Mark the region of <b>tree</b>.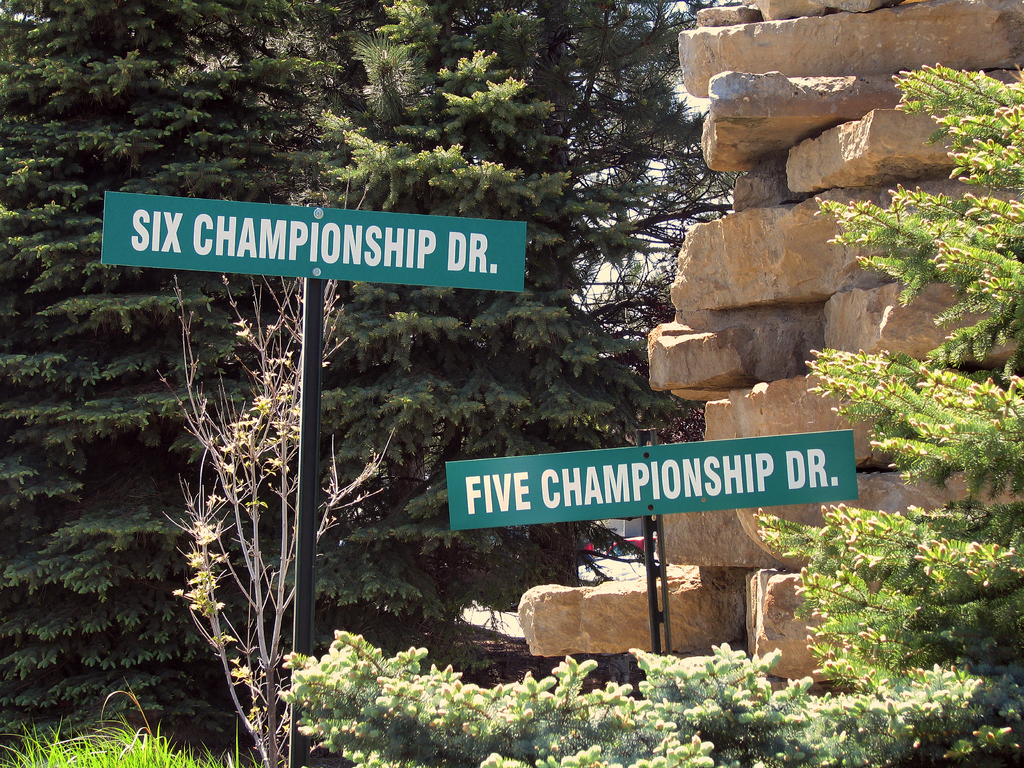
Region: rect(0, 0, 740, 767).
